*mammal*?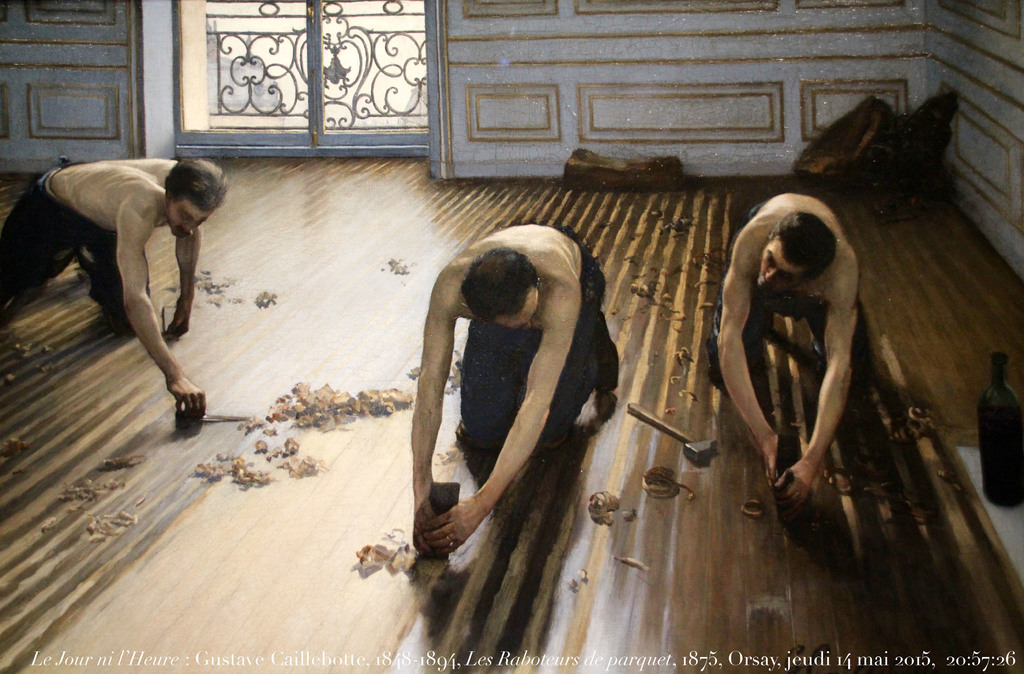
locate(705, 193, 867, 510)
